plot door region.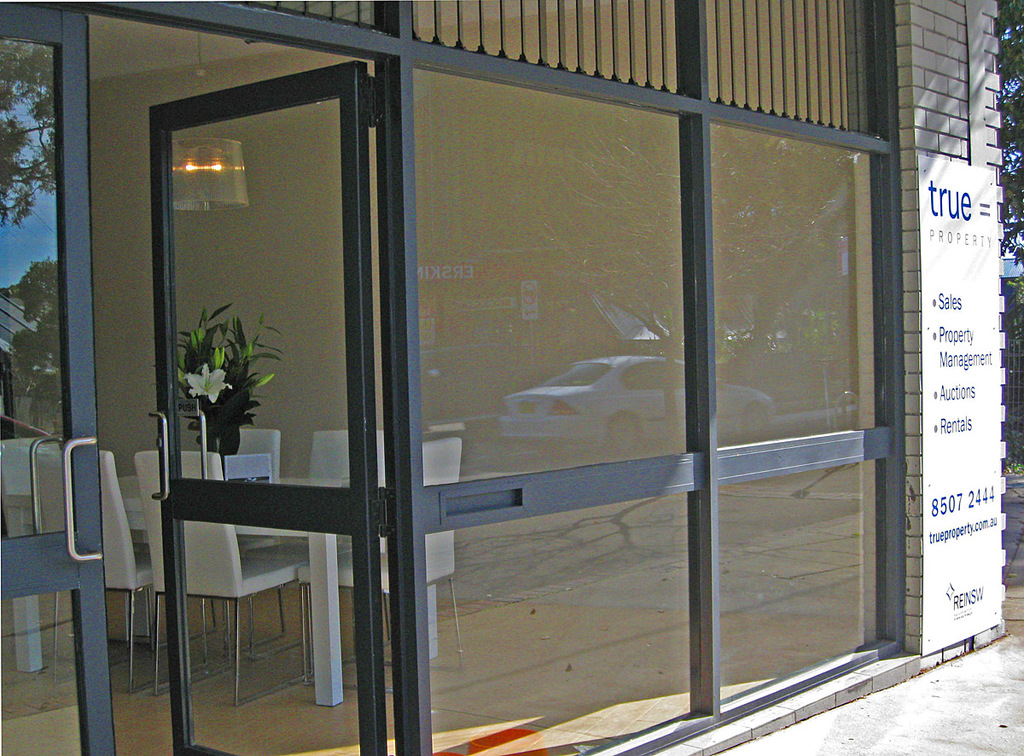
Plotted at 0/0/119/755.
